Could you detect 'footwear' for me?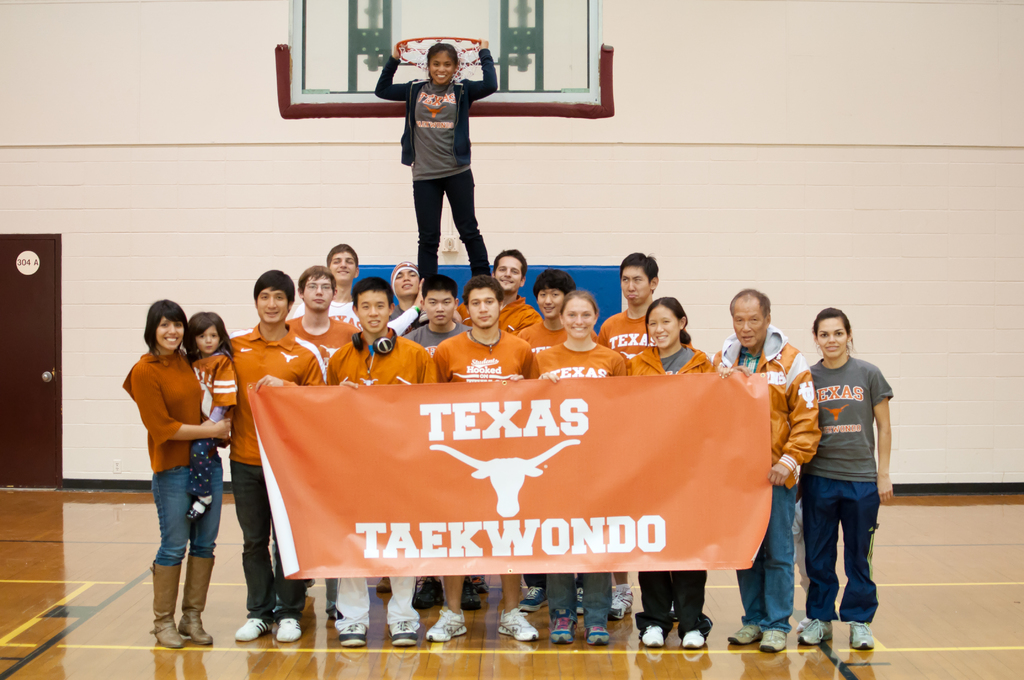
Detection result: locate(459, 576, 480, 610).
